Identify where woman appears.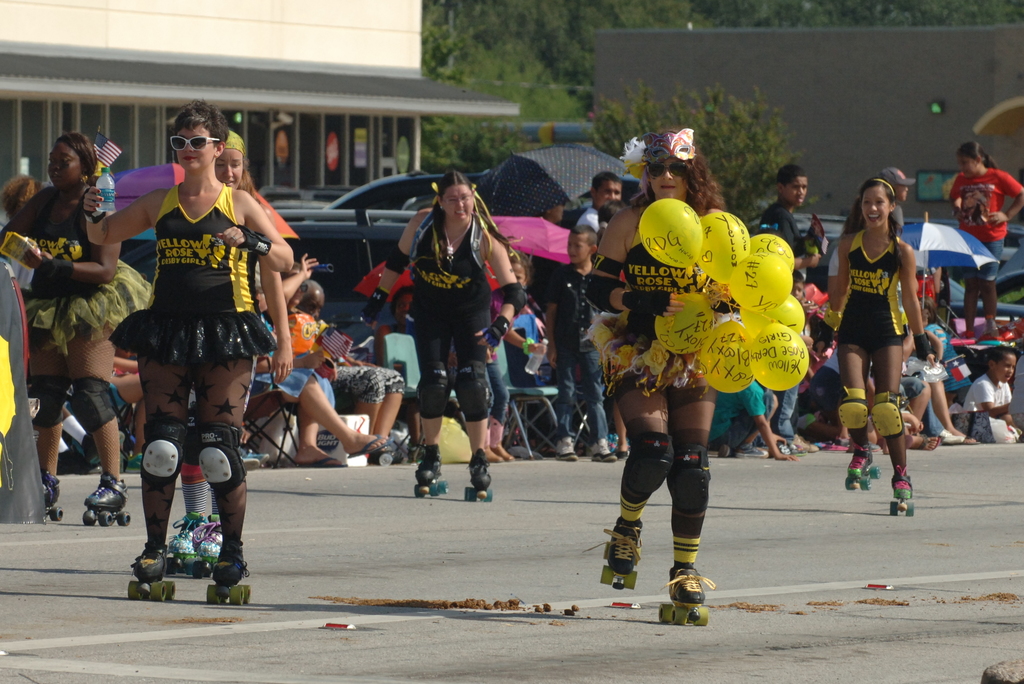
Appears at crop(85, 100, 299, 582).
